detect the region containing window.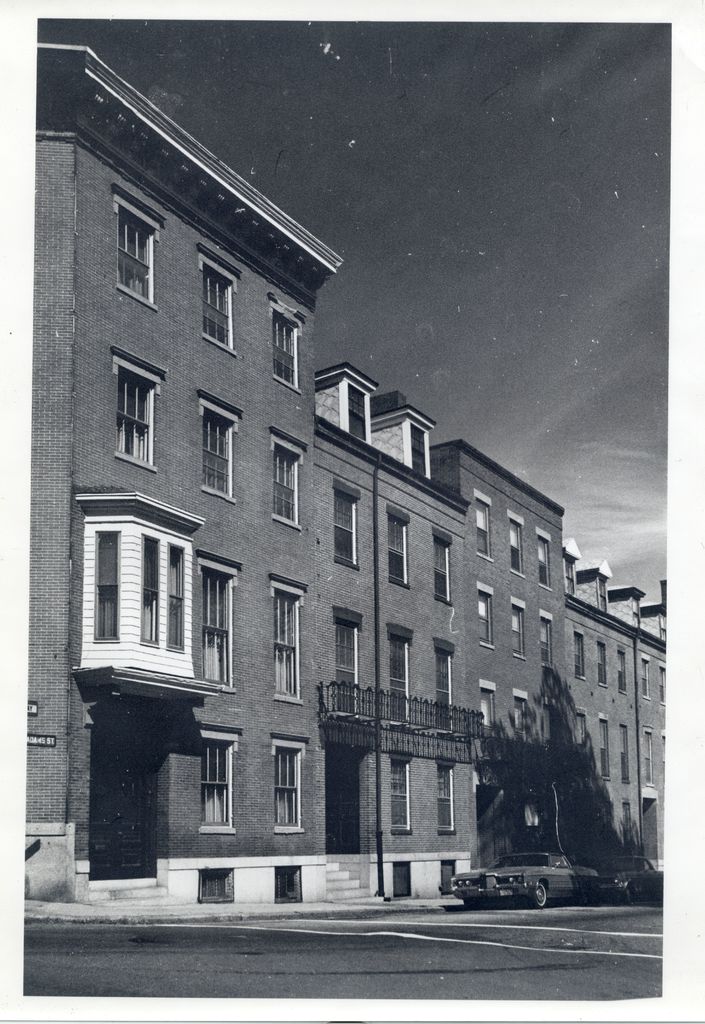
[198,578,241,686].
